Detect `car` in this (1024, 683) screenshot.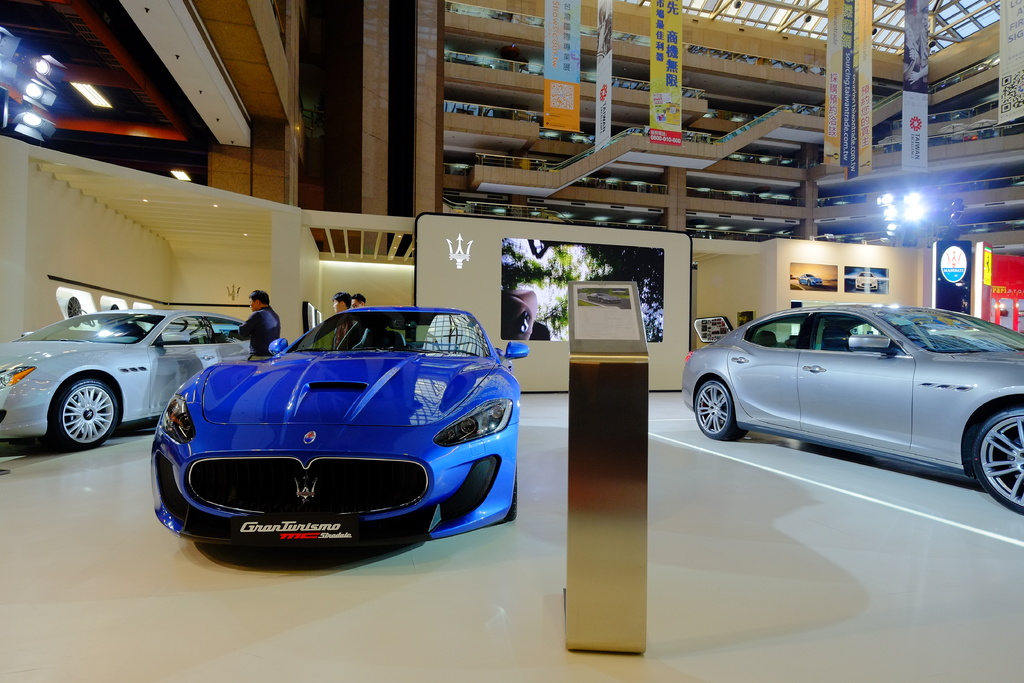
Detection: 681/299/1023/520.
